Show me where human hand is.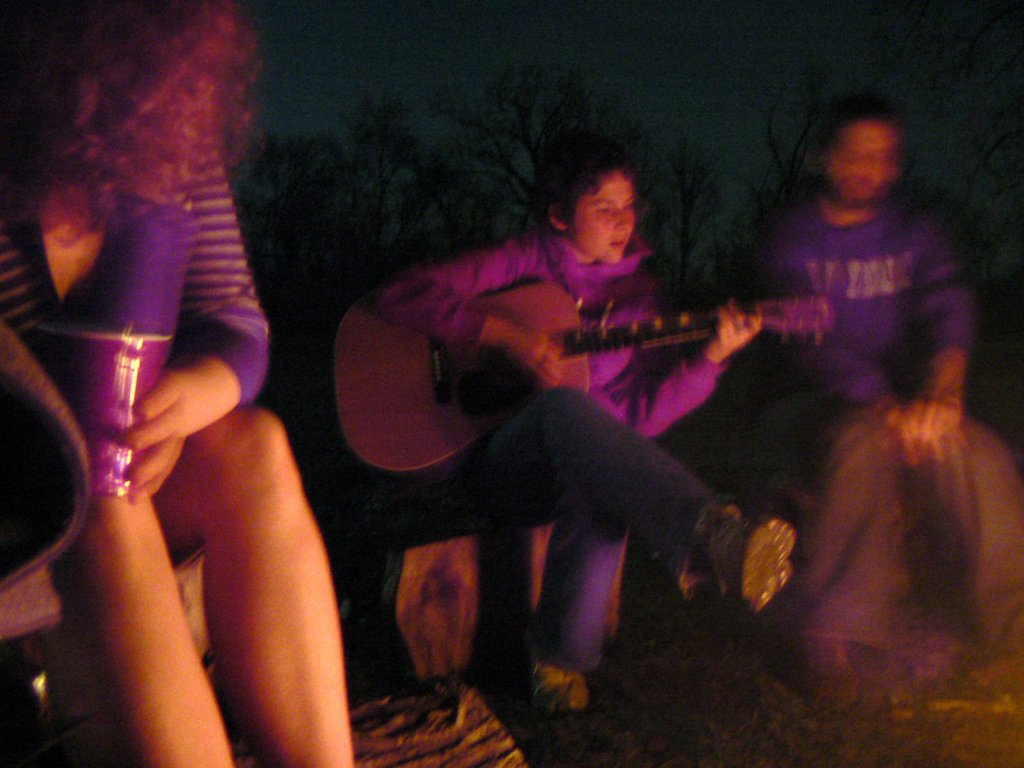
human hand is at locate(97, 358, 200, 476).
